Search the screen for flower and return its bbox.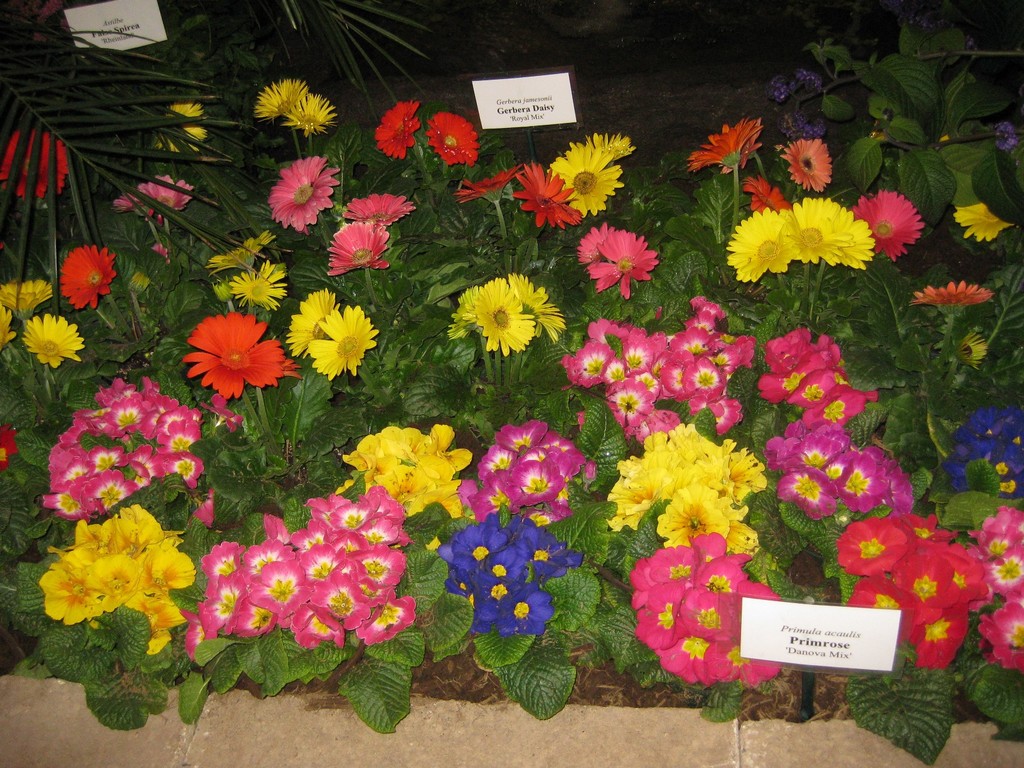
Found: BBox(129, 271, 152, 297).
